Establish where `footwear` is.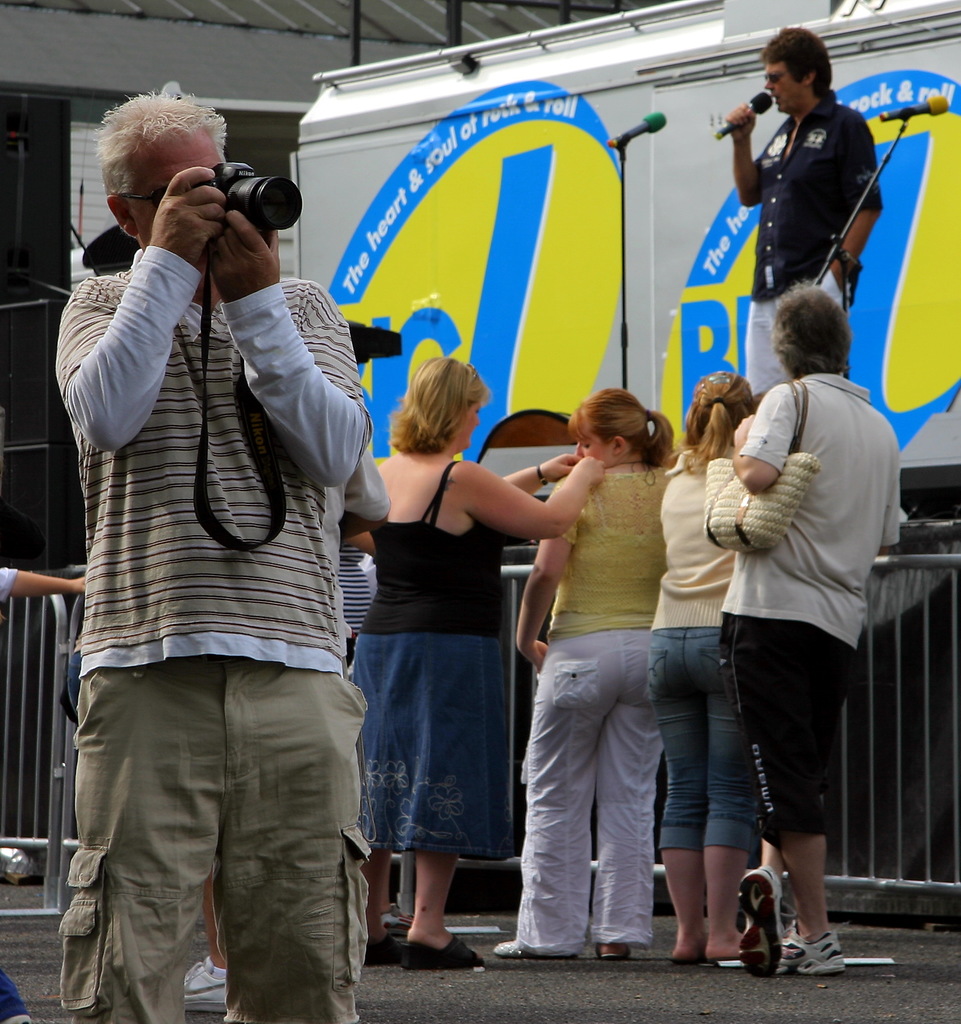
Established at [x1=402, y1=931, x2=483, y2=972].
